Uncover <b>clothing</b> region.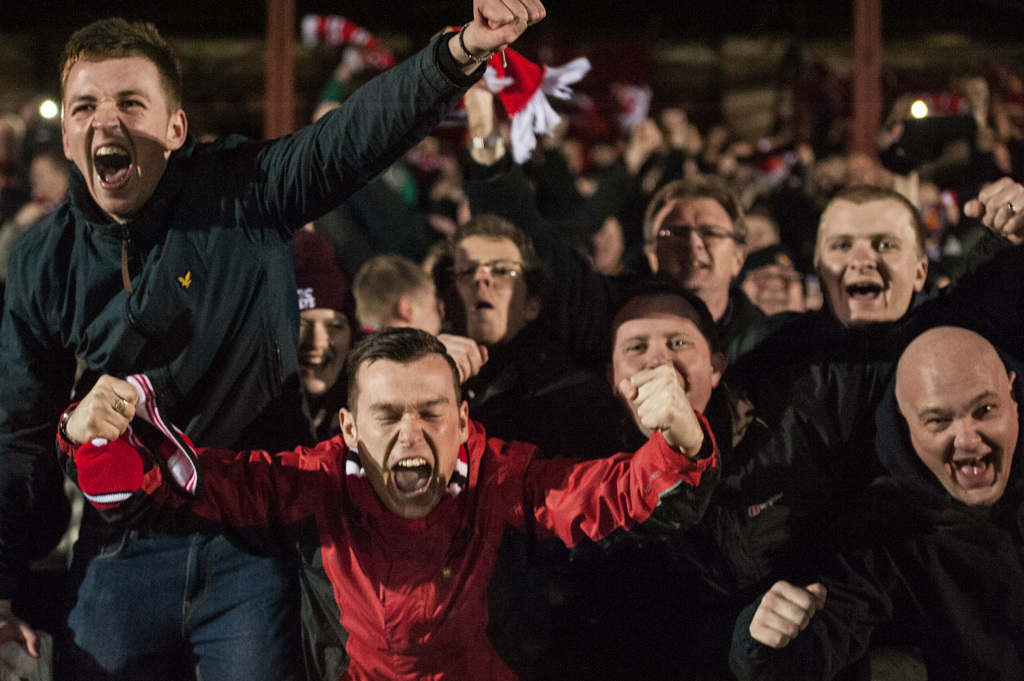
Uncovered: (719,298,1018,492).
